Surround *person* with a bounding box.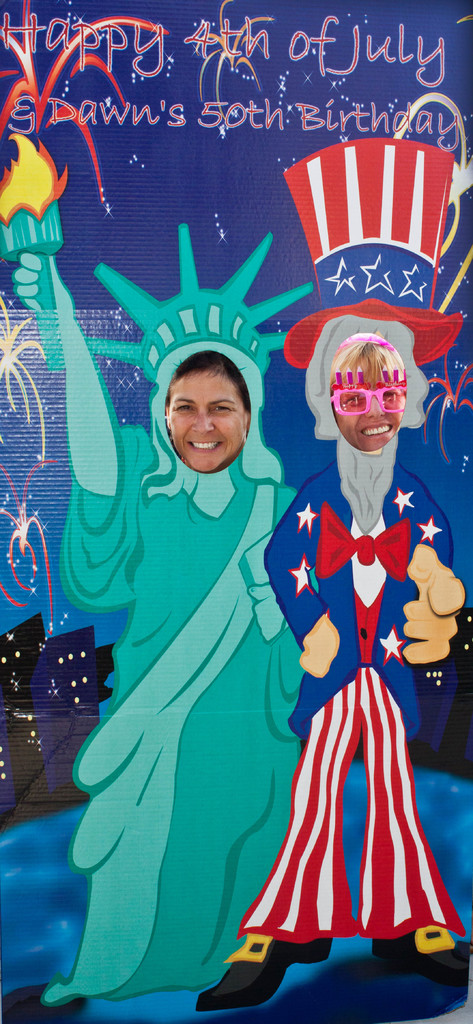
crop(228, 320, 472, 1020).
